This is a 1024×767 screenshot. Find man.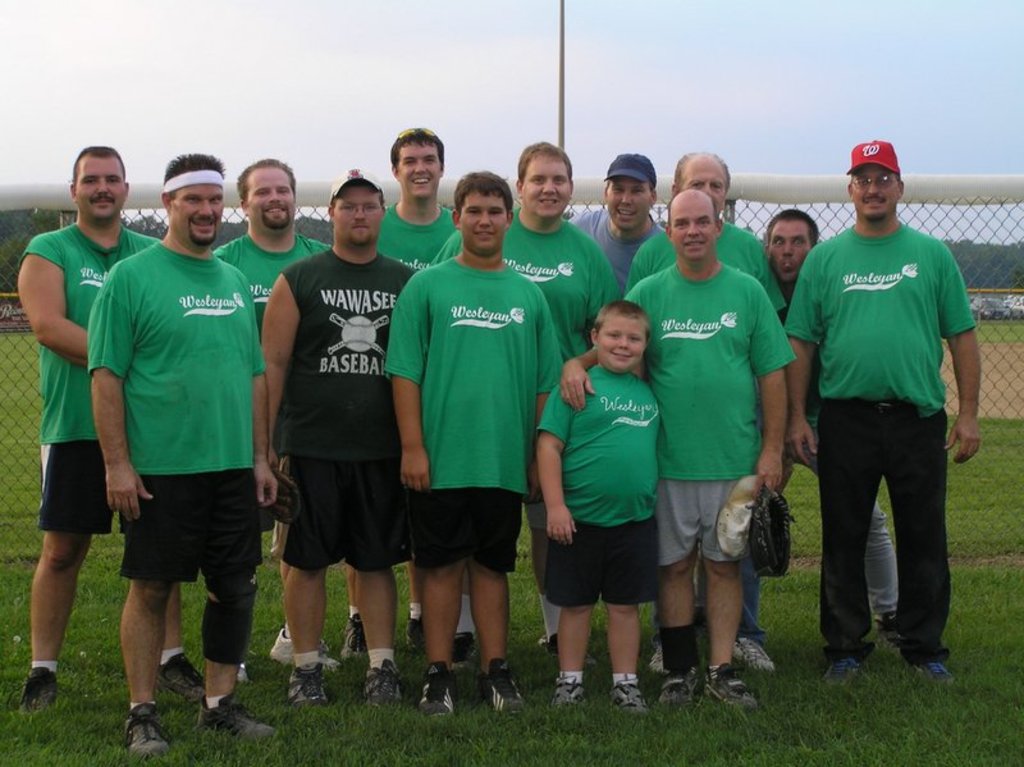
Bounding box: x1=401, y1=187, x2=575, y2=684.
